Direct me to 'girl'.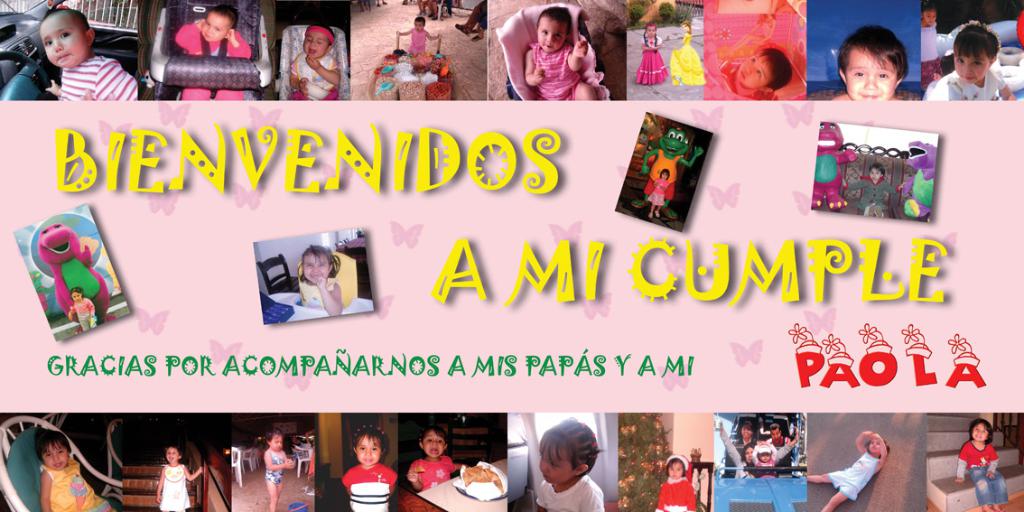
Direction: left=343, top=431, right=396, bottom=482.
